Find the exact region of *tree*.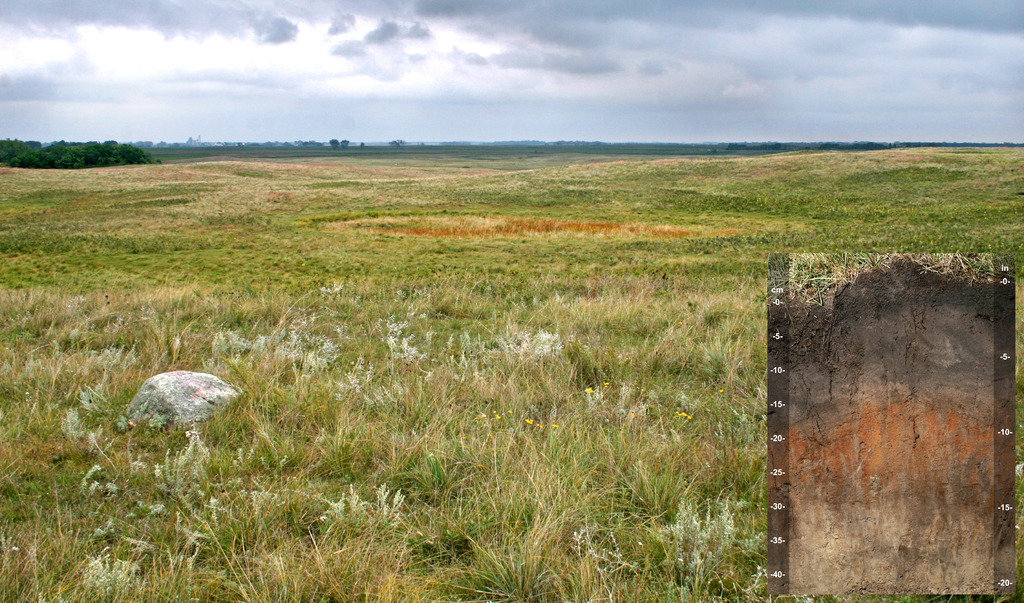
Exact region: <region>339, 140, 350, 152</region>.
